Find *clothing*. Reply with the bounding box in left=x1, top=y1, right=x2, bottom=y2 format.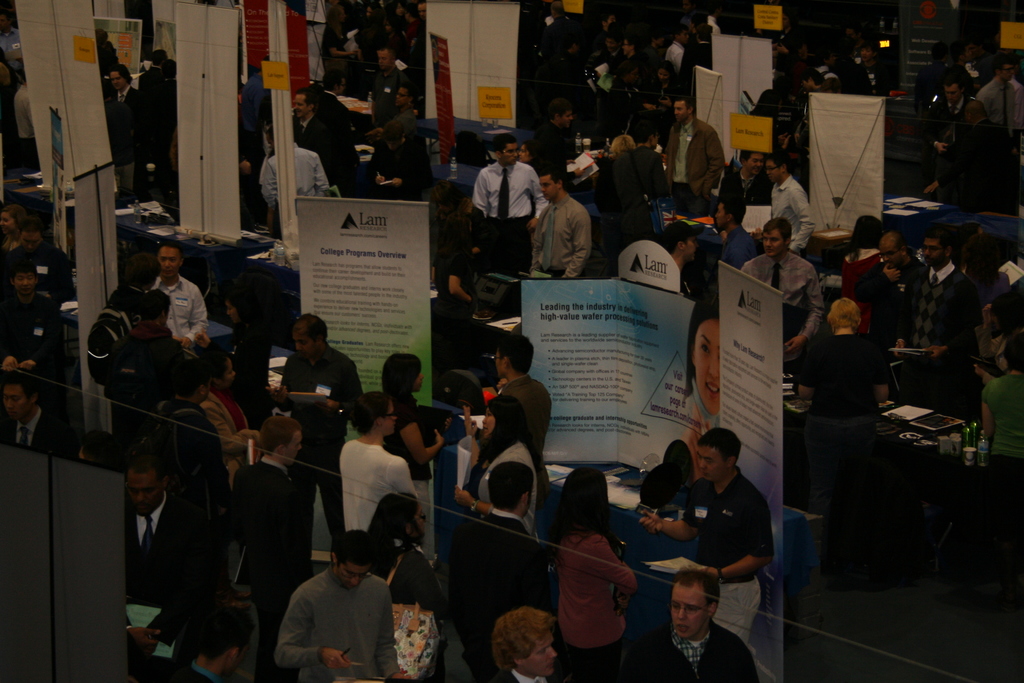
left=283, top=568, right=408, bottom=682.
